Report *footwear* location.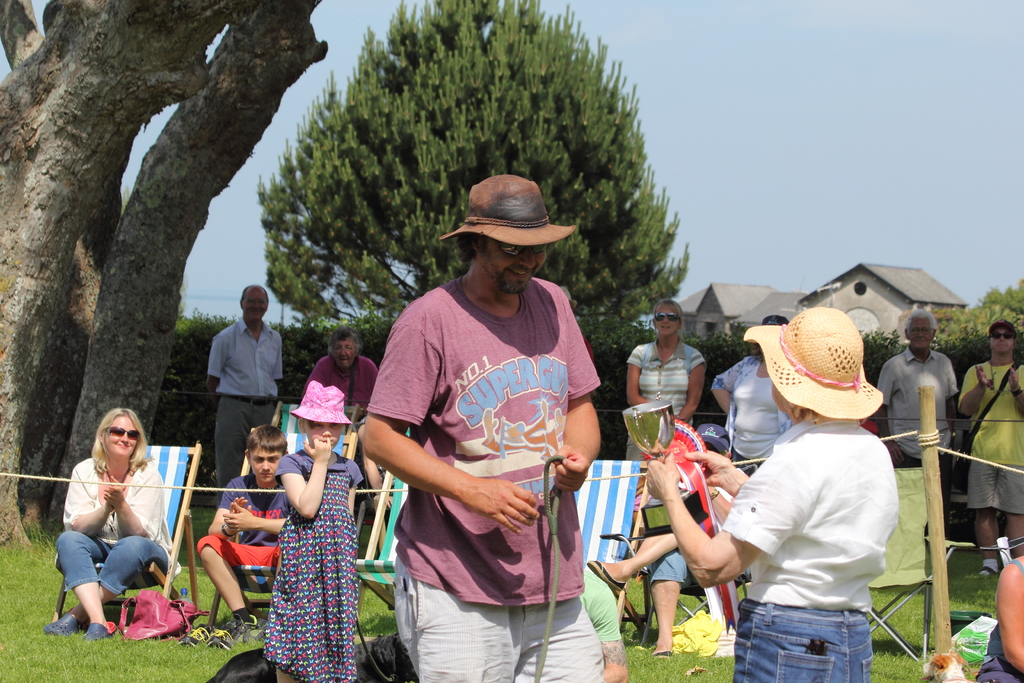
Report: 970:566:997:584.
